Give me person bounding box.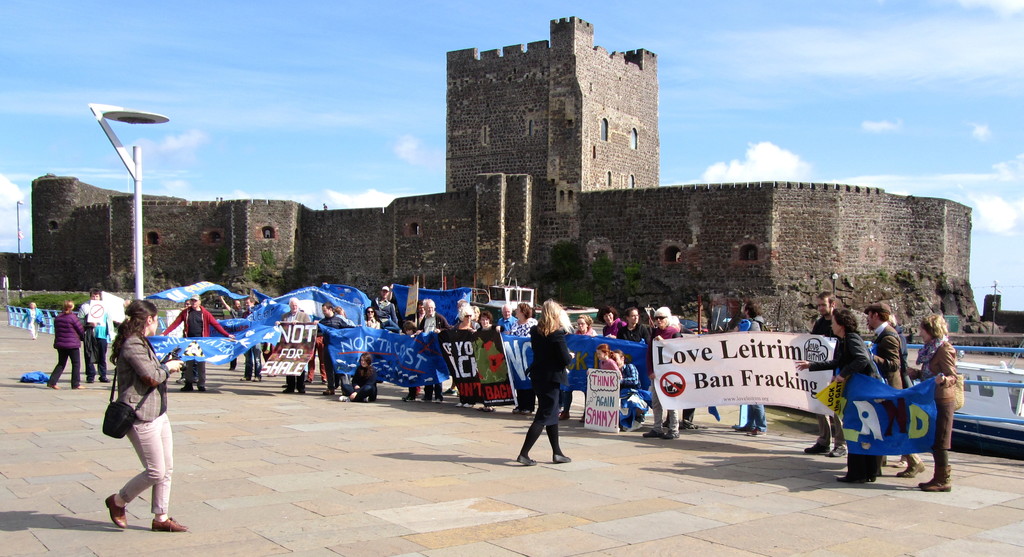
[732,305,769,435].
